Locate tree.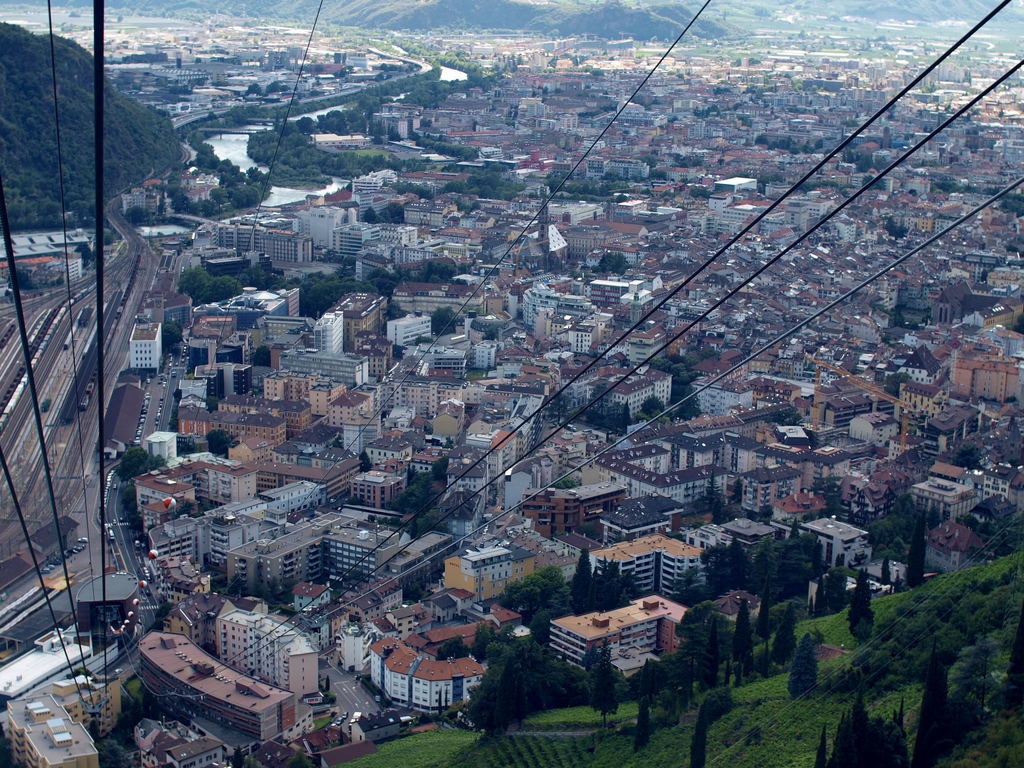
Bounding box: x1=207 y1=113 x2=223 y2=128.
